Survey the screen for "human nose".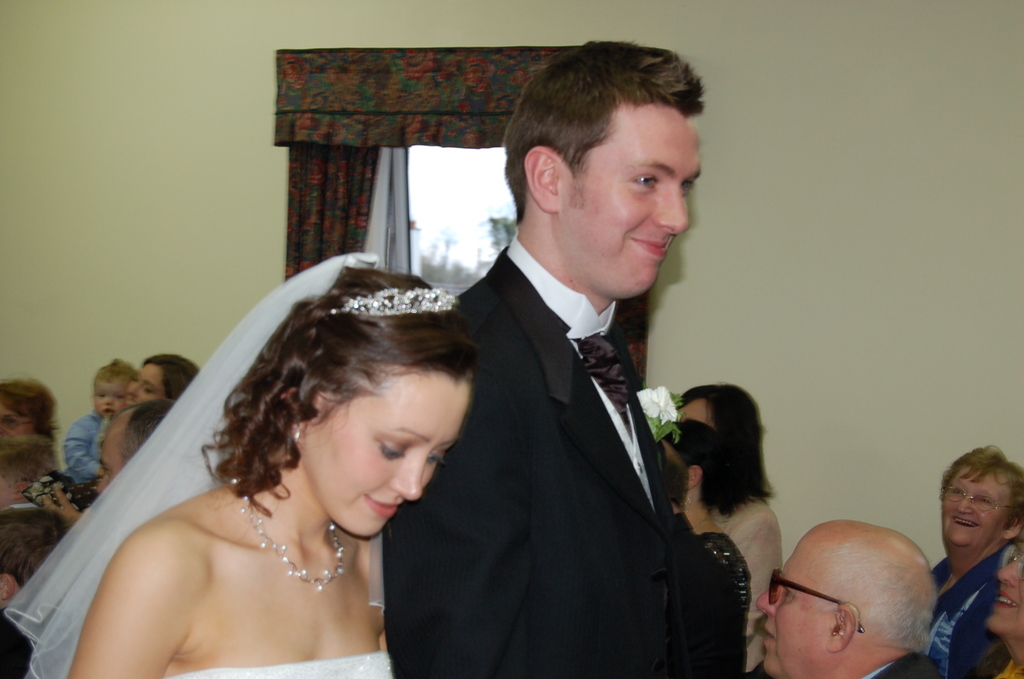
Survey found: (left=126, top=386, right=142, bottom=401).
